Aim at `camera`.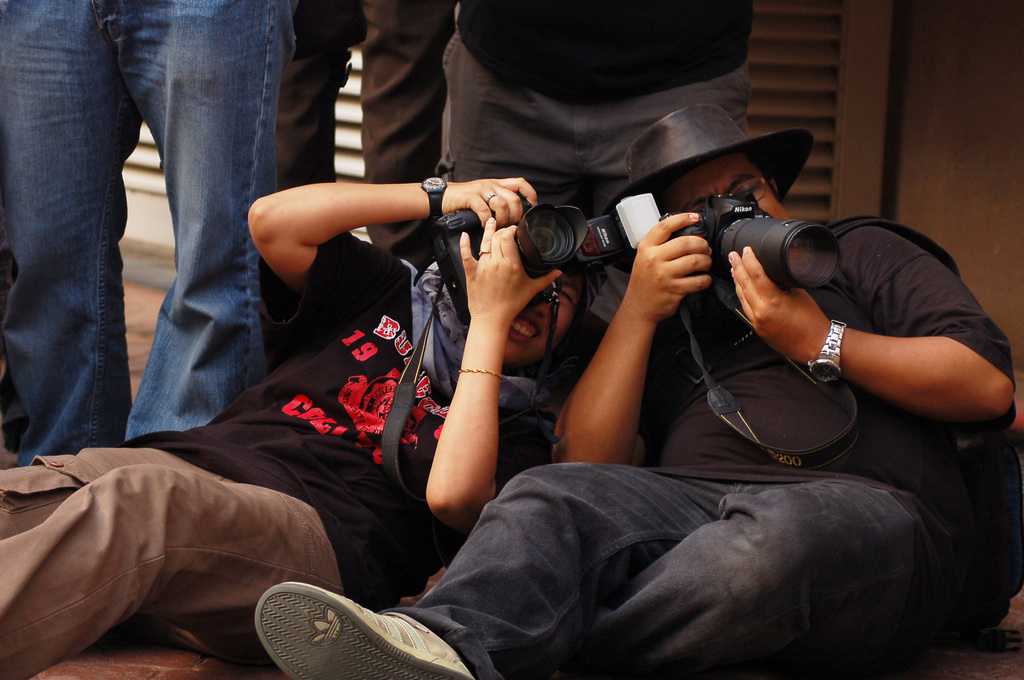
Aimed at box=[426, 186, 686, 328].
